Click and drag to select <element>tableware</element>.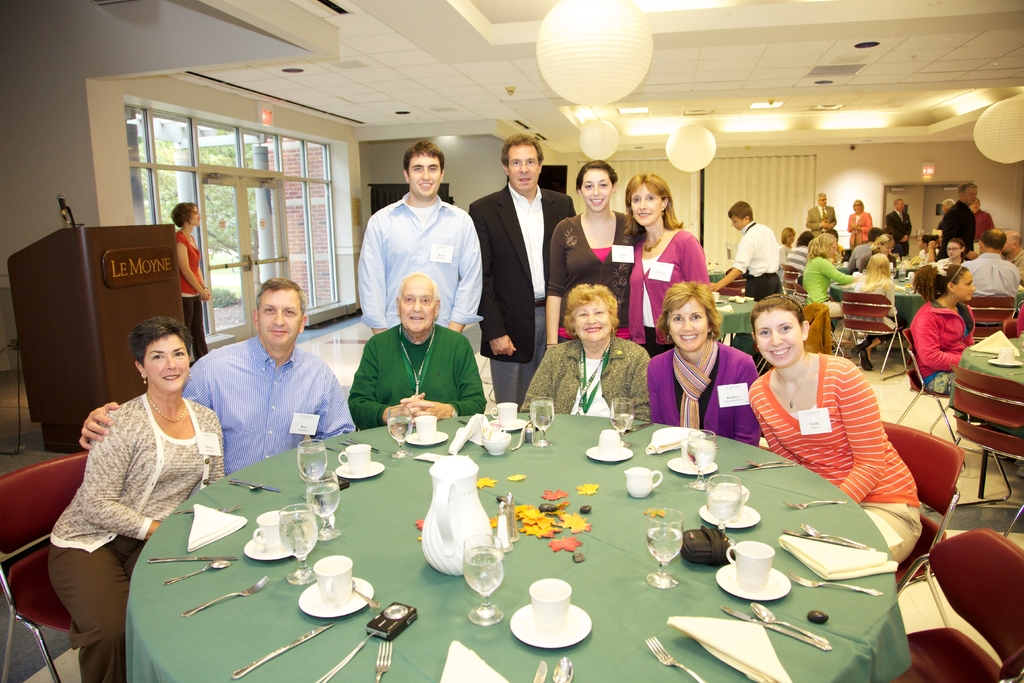
Selection: <bbox>278, 500, 318, 583</bbox>.
